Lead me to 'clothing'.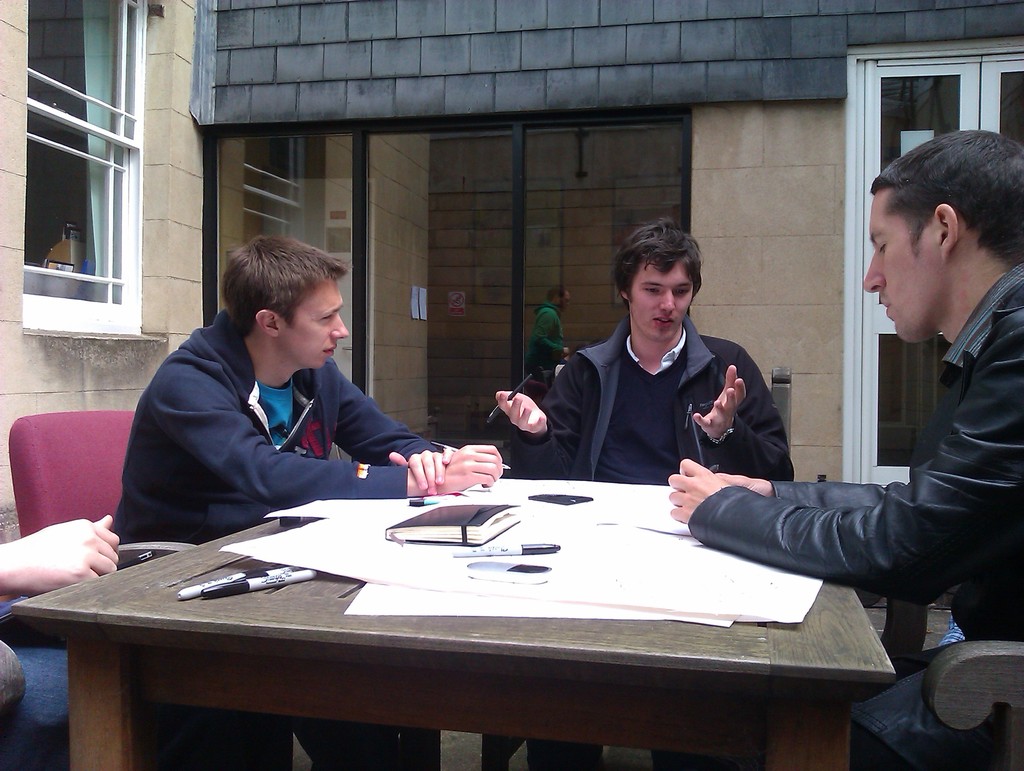
Lead to (528,298,572,384).
